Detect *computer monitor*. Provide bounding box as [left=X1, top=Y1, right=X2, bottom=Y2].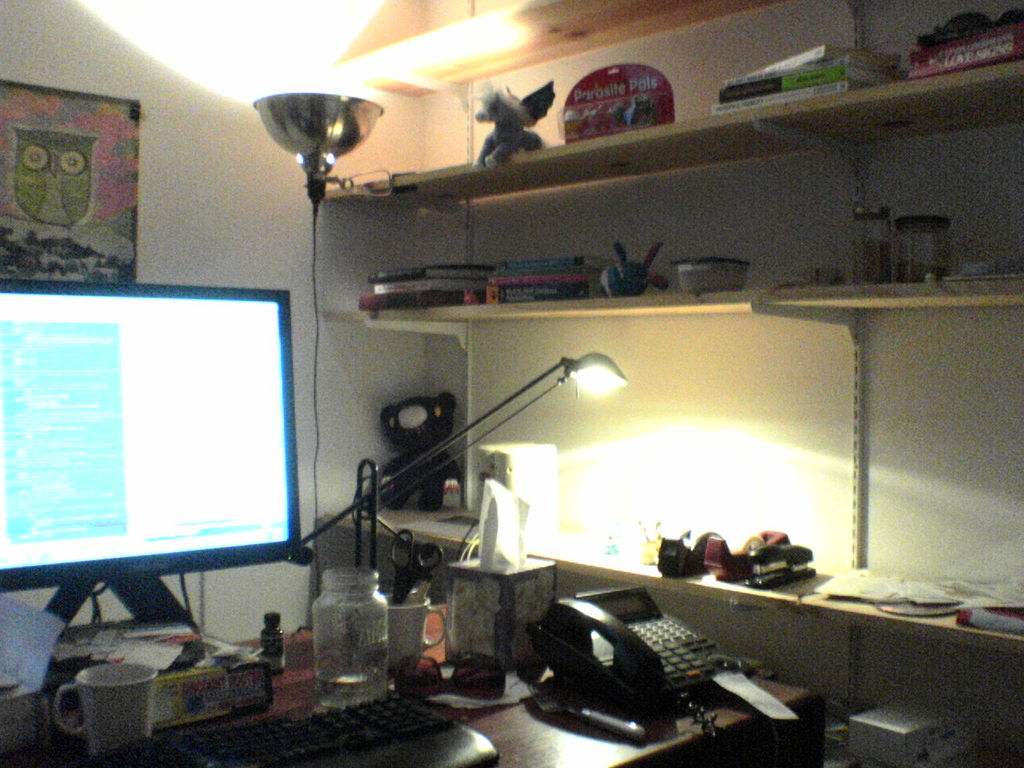
[left=0, top=276, right=306, bottom=658].
